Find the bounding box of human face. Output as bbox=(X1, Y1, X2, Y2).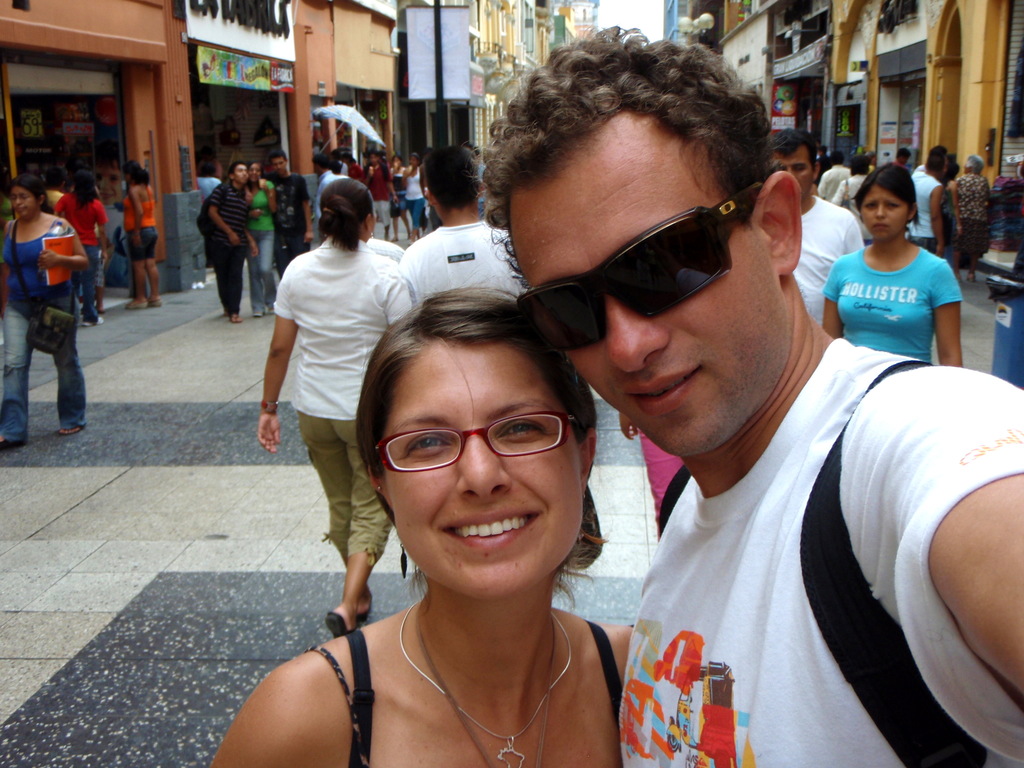
bbox=(773, 148, 813, 196).
